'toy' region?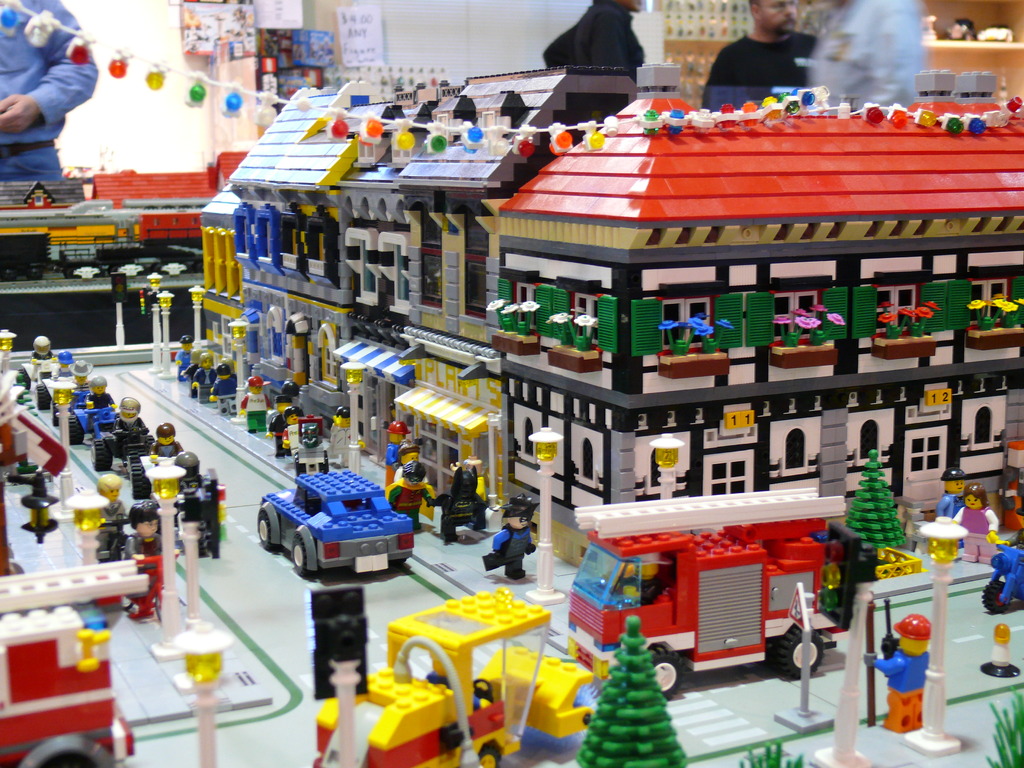
[22, 336, 59, 394]
